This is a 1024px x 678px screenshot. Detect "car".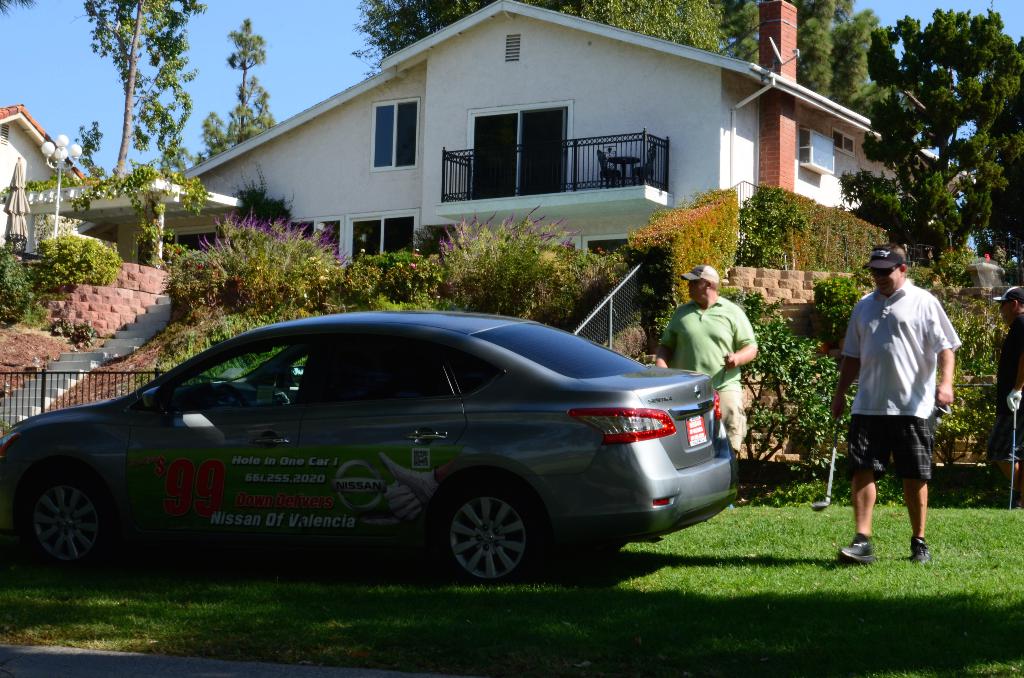
region(24, 313, 739, 590).
